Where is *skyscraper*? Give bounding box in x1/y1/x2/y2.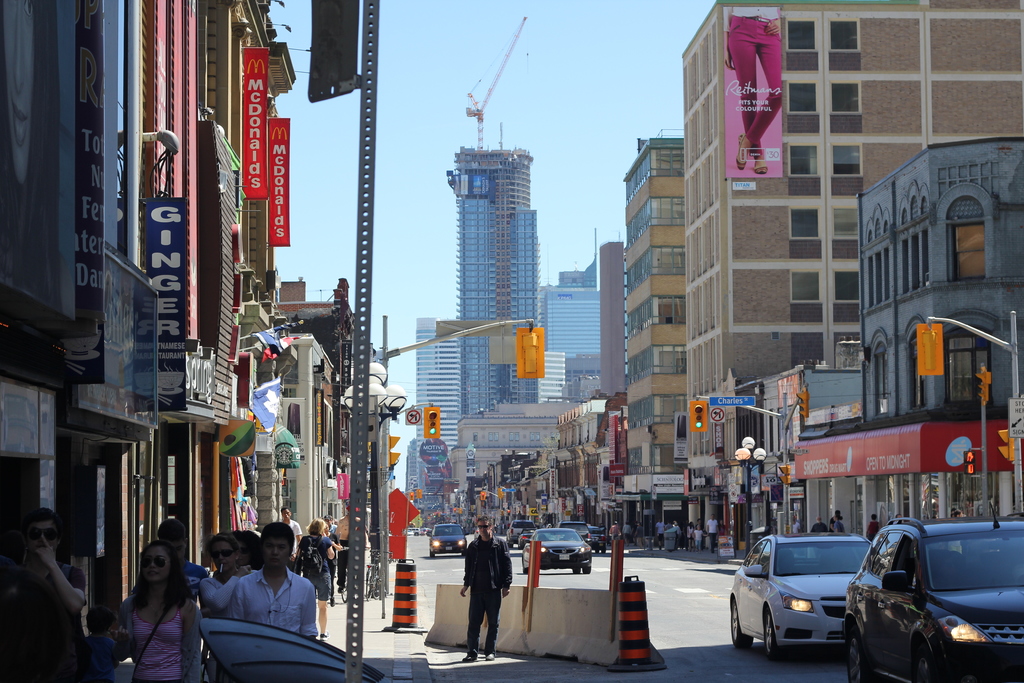
412/317/479/519.
